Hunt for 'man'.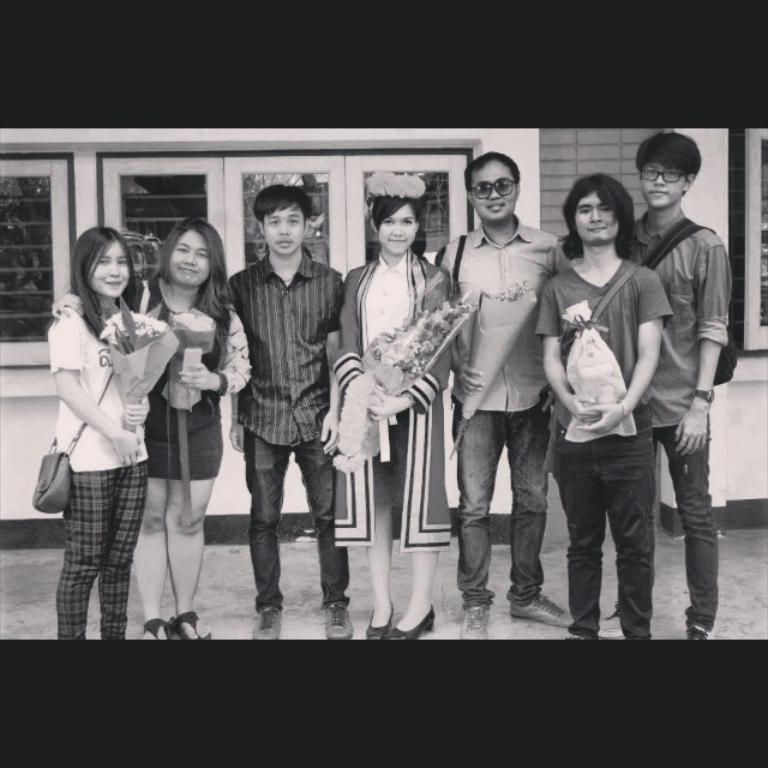
Hunted down at [431, 150, 574, 640].
